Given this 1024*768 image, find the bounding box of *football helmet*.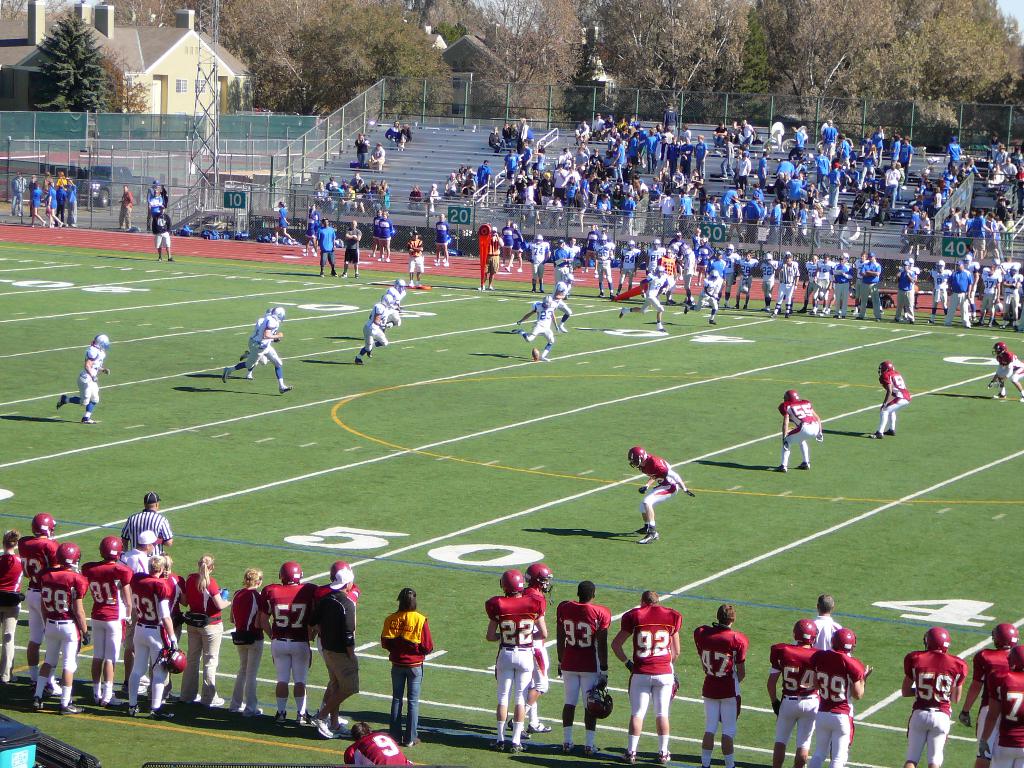
rect(781, 392, 801, 403).
